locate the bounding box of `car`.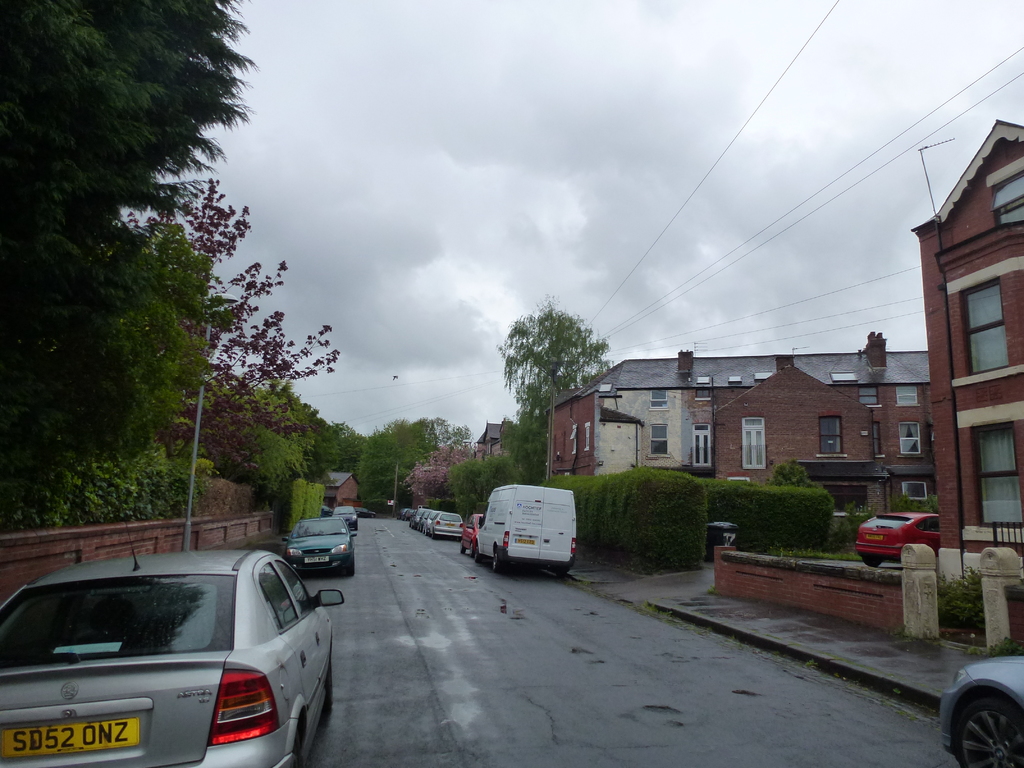
Bounding box: left=461, top=514, right=486, bottom=549.
